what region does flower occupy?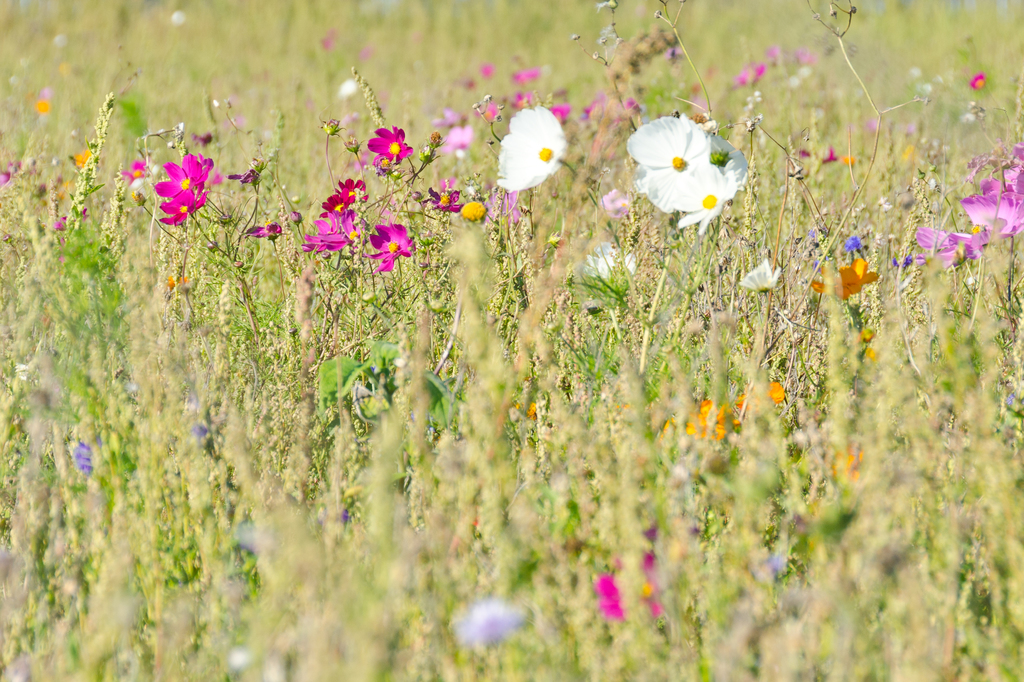
bbox=(917, 225, 961, 253).
